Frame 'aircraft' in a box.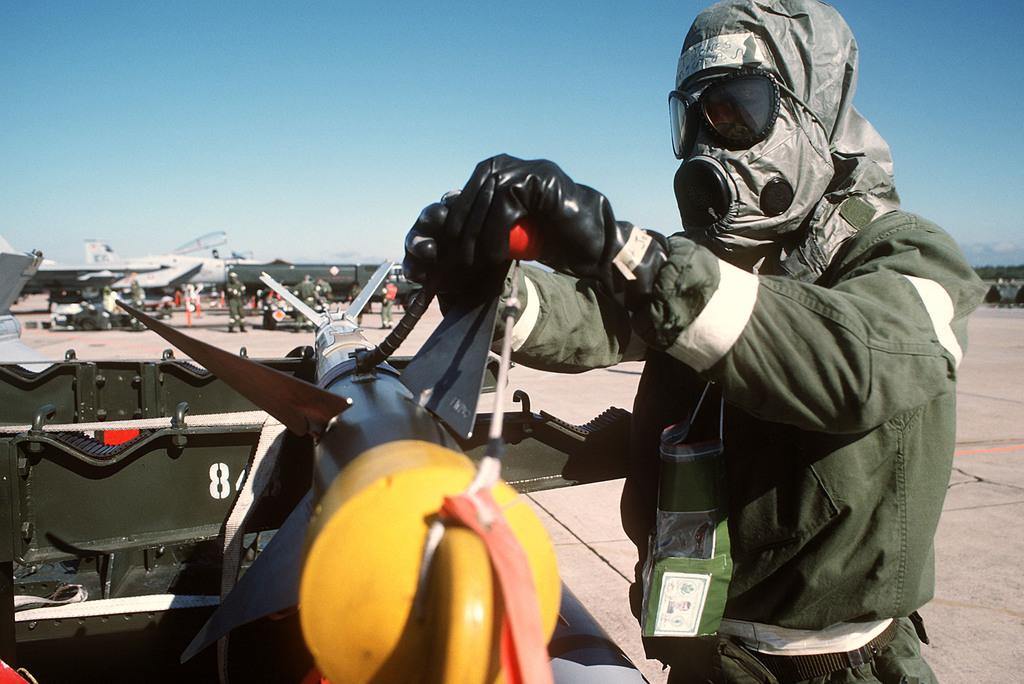
(0, 251, 54, 377).
